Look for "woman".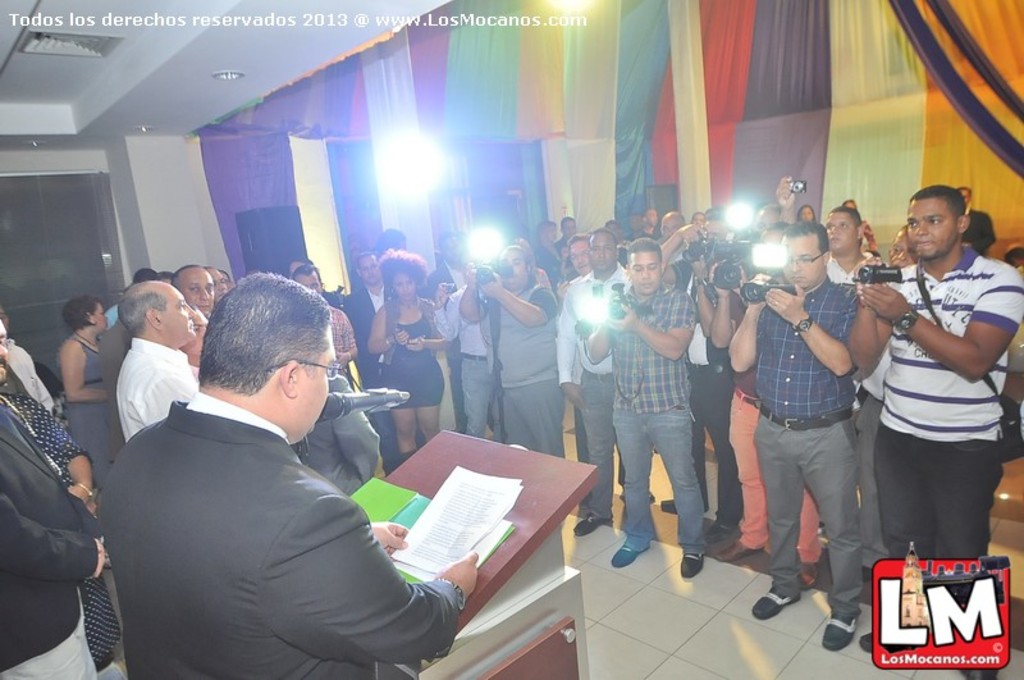
Found: 842,197,870,252.
